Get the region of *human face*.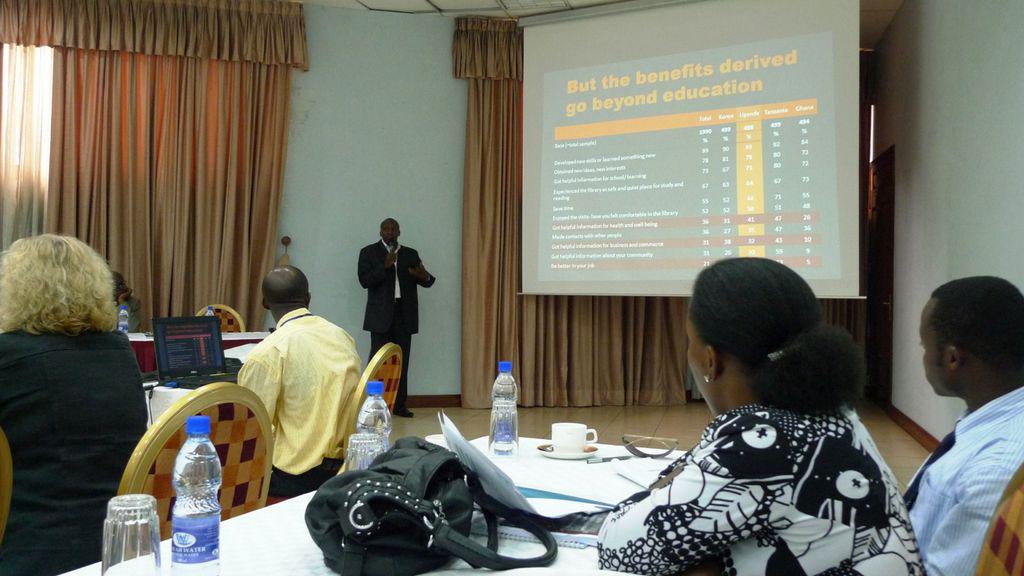
{"x1": 384, "y1": 219, "x2": 398, "y2": 243}.
